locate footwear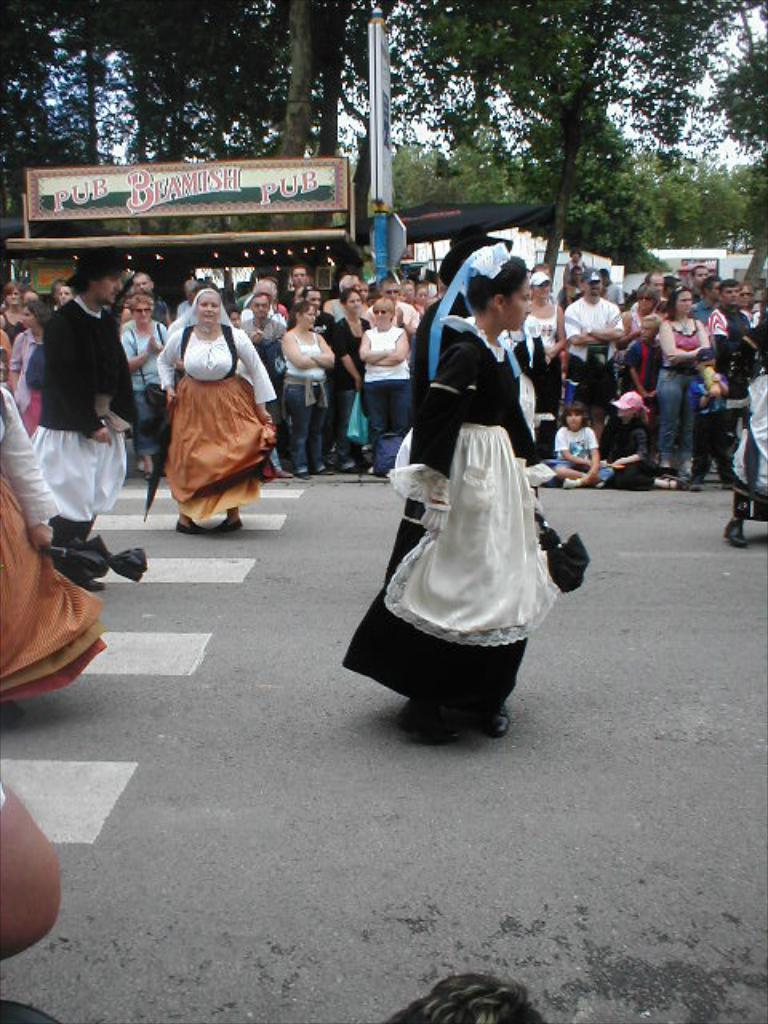
Rect(320, 469, 334, 475)
